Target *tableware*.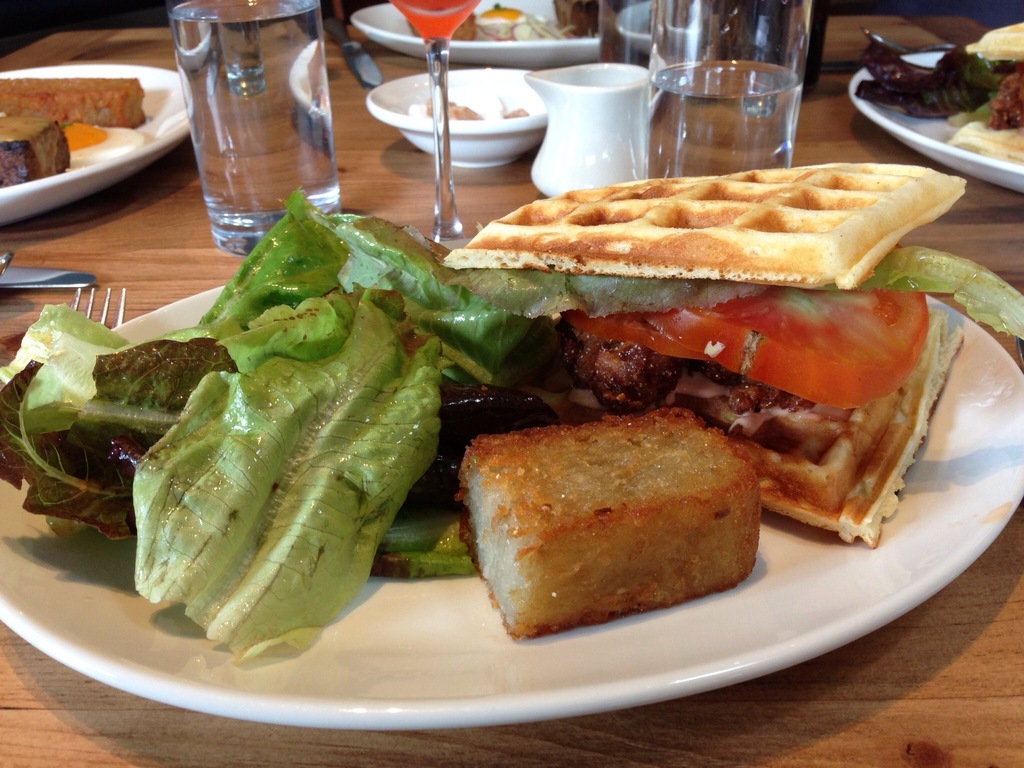
Target region: crop(0, 236, 1023, 729).
